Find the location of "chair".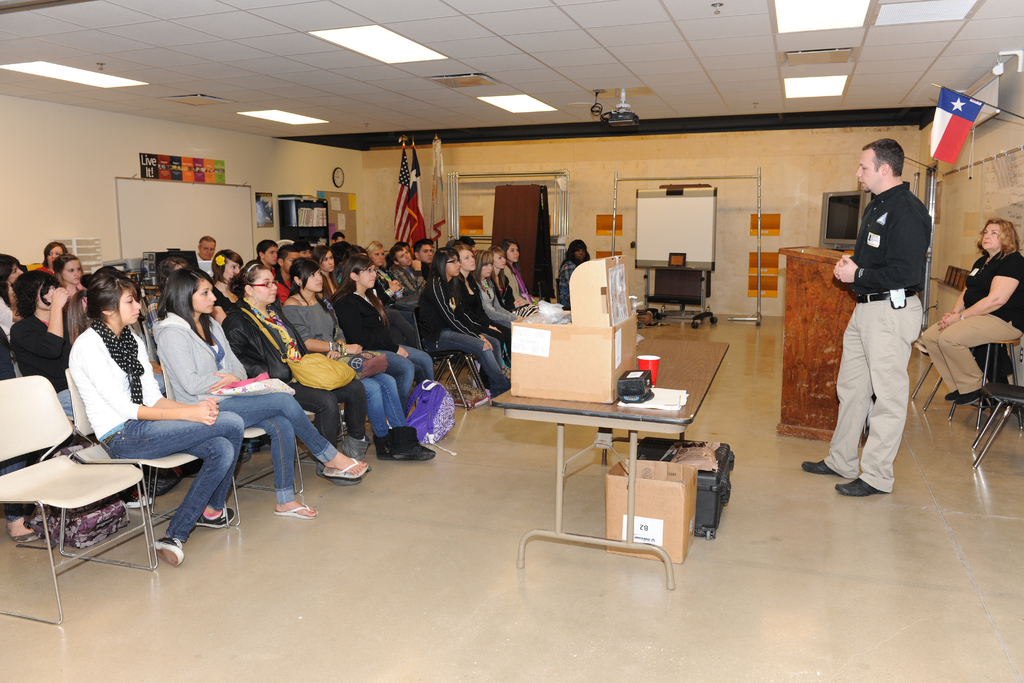
Location: crop(57, 363, 242, 572).
